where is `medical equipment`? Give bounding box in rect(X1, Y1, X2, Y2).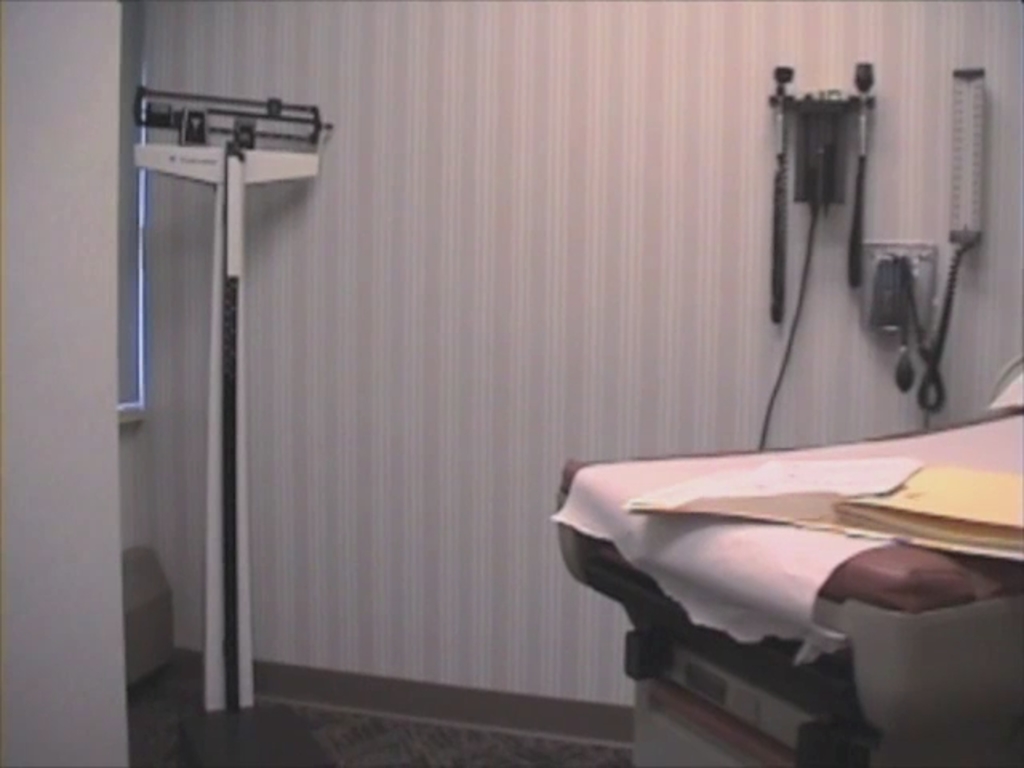
rect(747, 54, 992, 446).
